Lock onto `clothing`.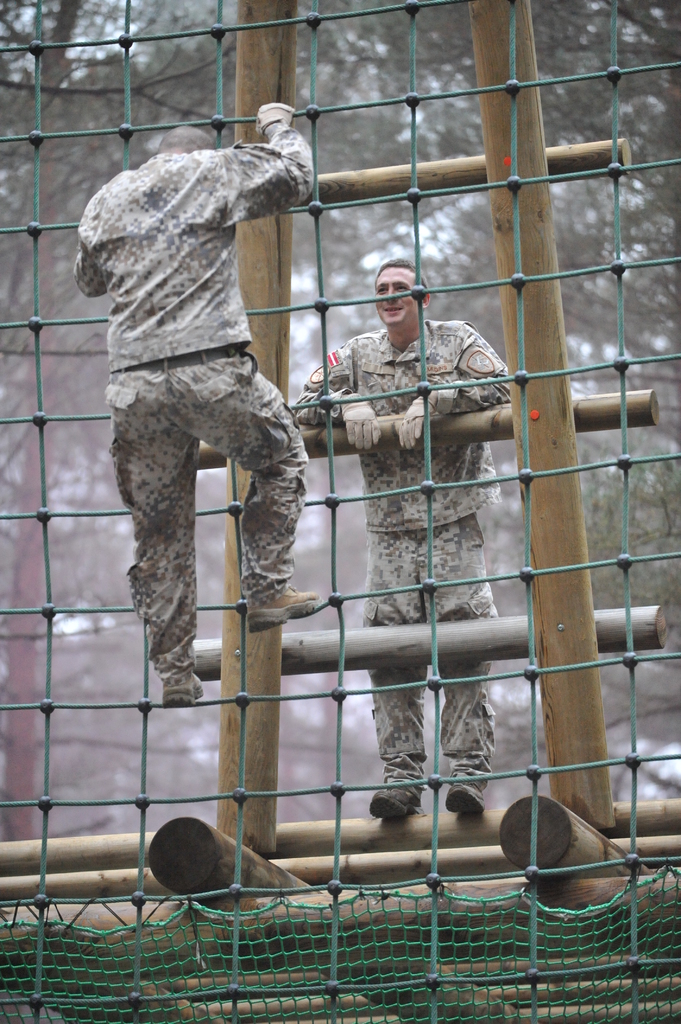
Locked: bbox=(288, 326, 512, 800).
